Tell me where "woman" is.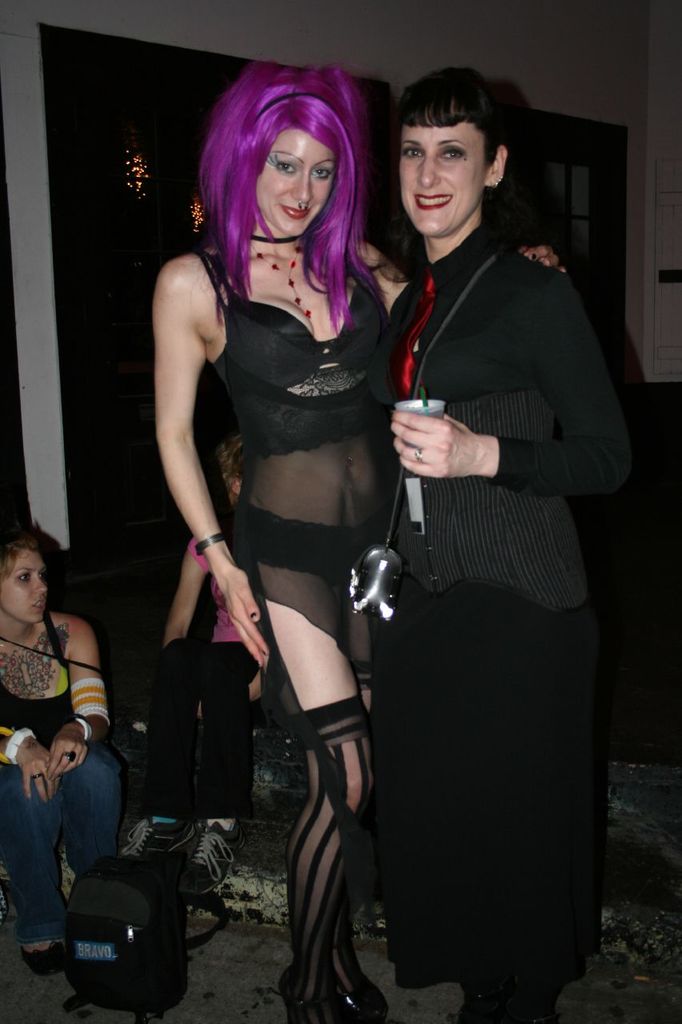
"woman" is at box=[171, 416, 272, 733].
